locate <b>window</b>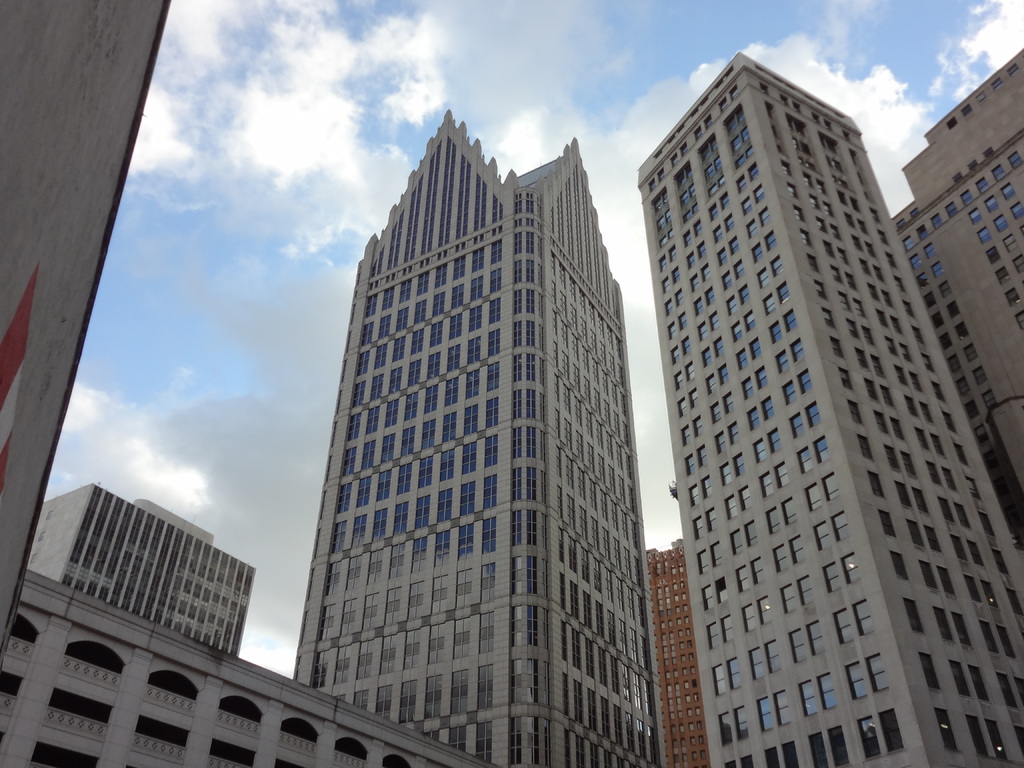
crop(705, 511, 719, 532)
